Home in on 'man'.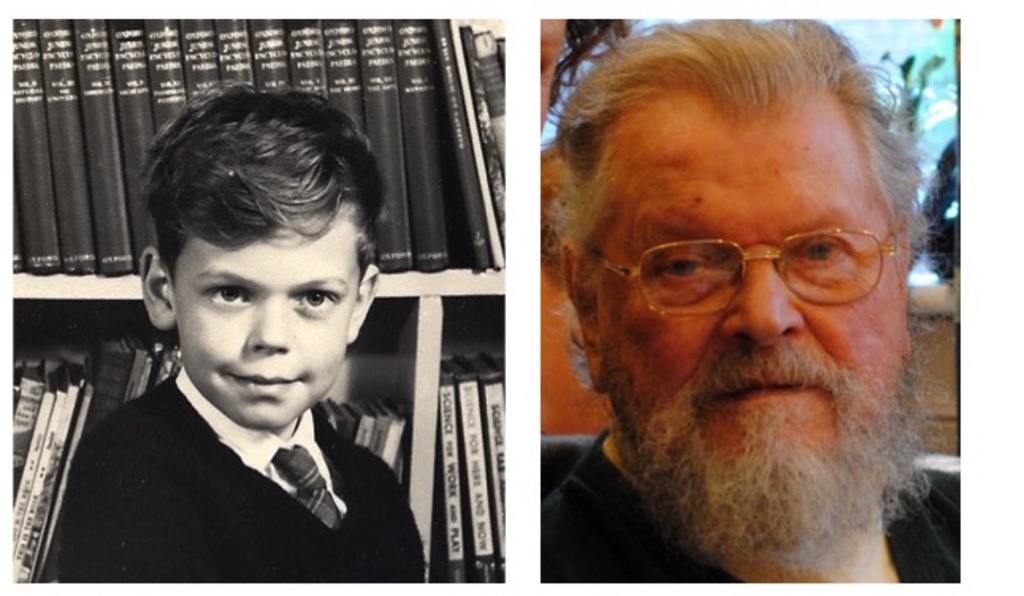
Homed in at <region>491, 30, 1008, 594</region>.
